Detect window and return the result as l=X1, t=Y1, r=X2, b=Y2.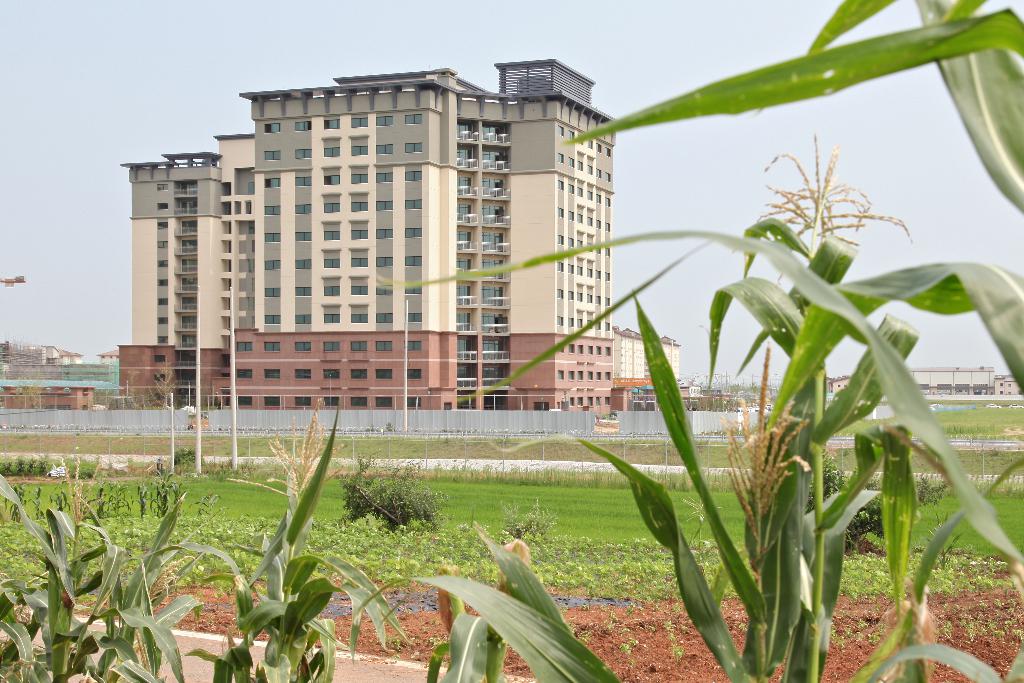
l=588, t=139, r=591, b=150.
